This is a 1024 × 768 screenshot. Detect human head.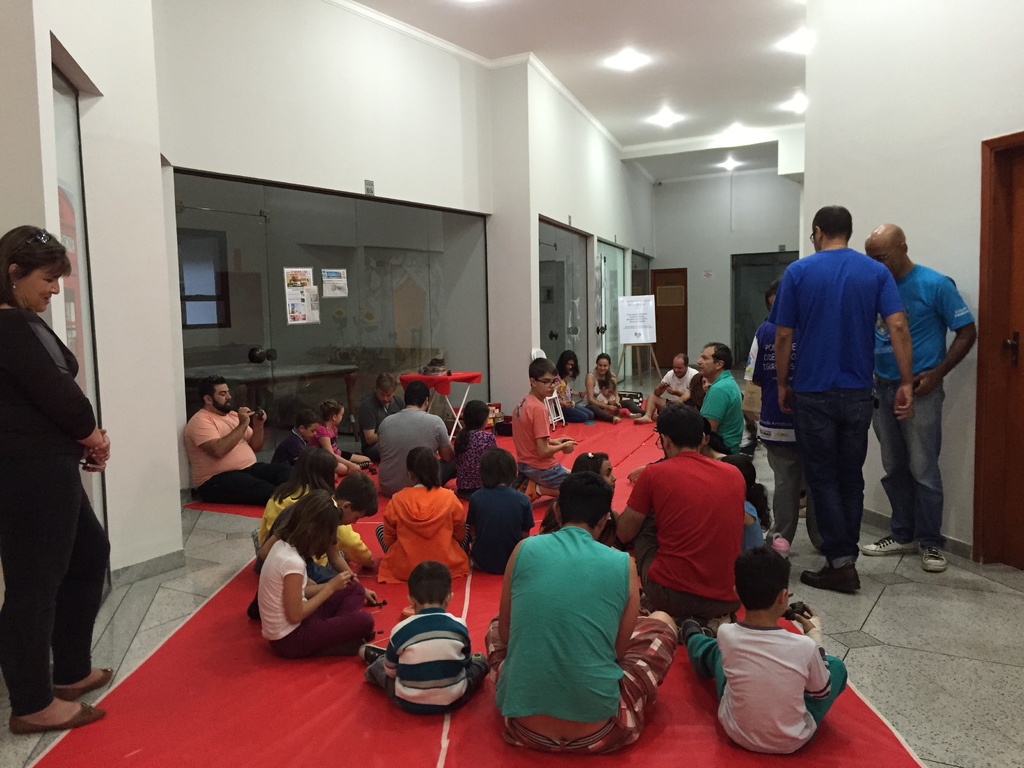
[526, 356, 558, 399].
